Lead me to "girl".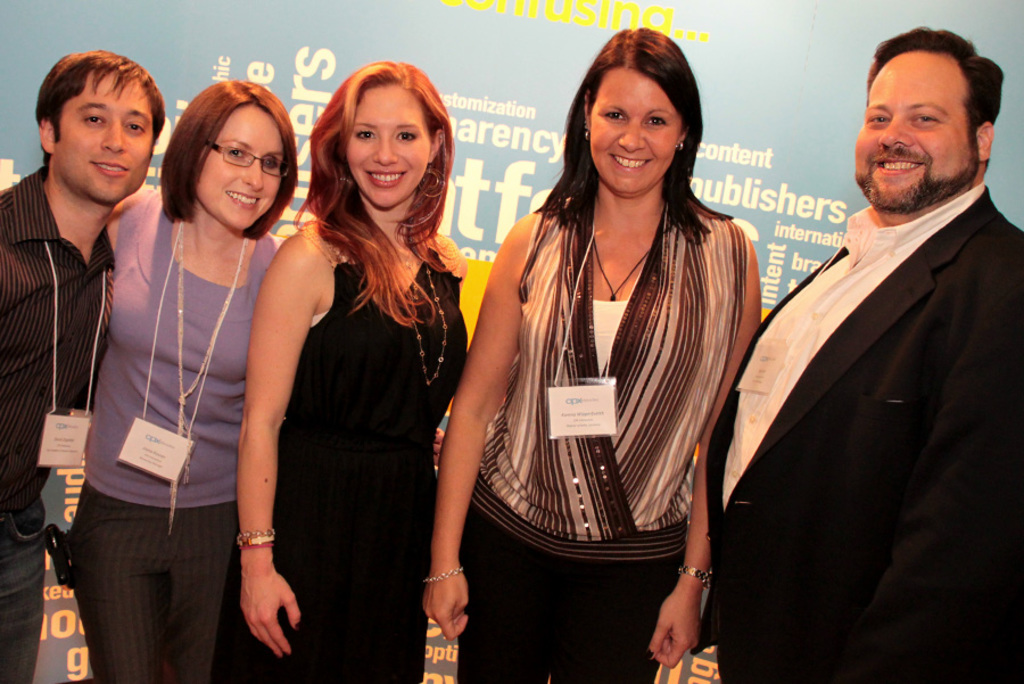
Lead to left=55, top=68, right=300, bottom=683.
